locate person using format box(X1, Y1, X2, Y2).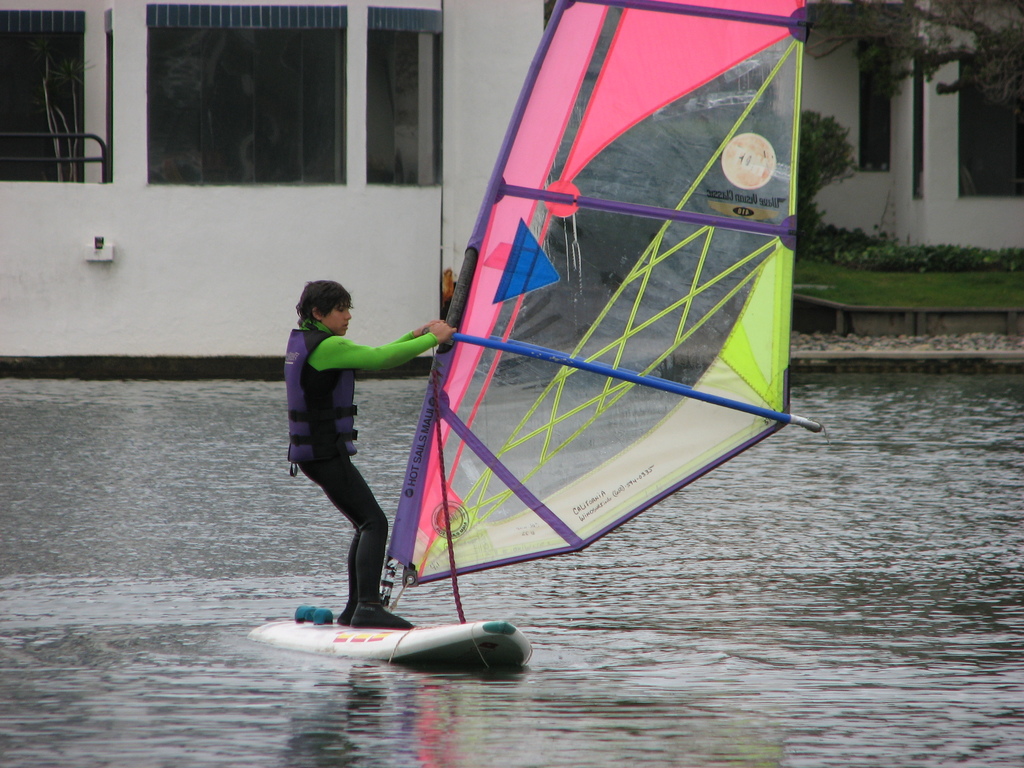
box(280, 244, 474, 637).
